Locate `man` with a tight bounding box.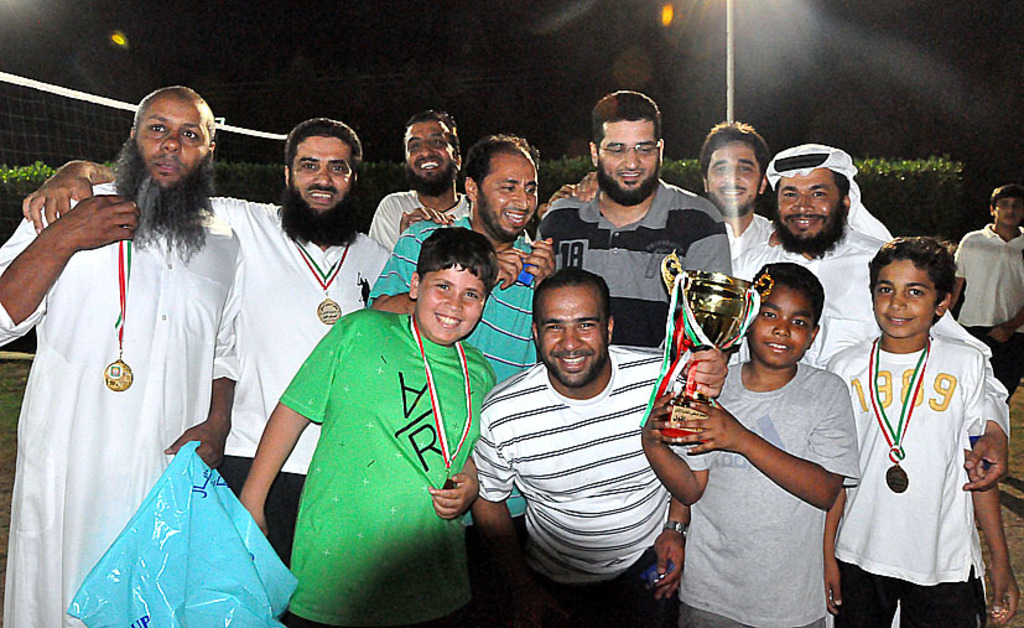
(391,130,578,421).
